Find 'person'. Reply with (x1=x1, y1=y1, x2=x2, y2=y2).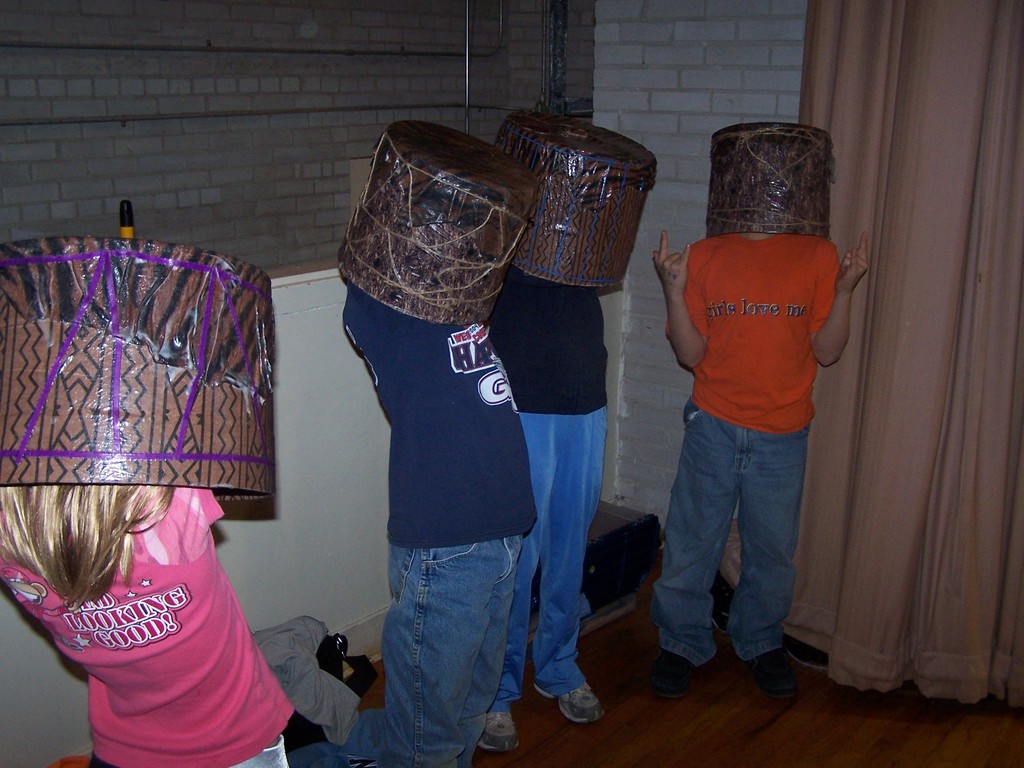
(x1=642, y1=122, x2=856, y2=698).
